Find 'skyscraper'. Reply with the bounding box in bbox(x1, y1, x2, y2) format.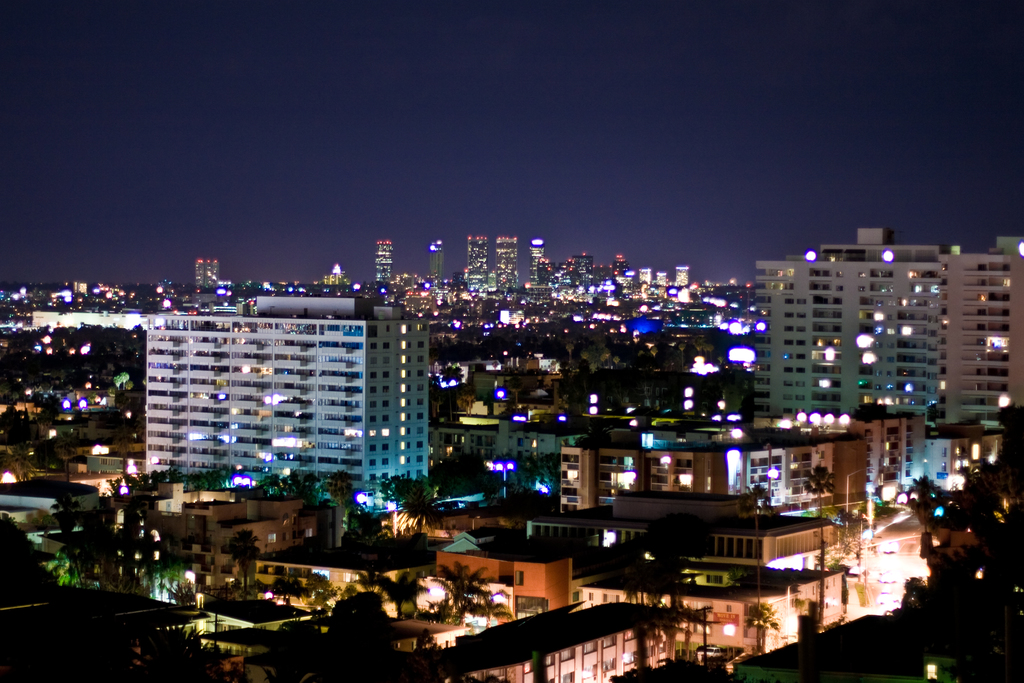
bbox(651, 270, 671, 292).
